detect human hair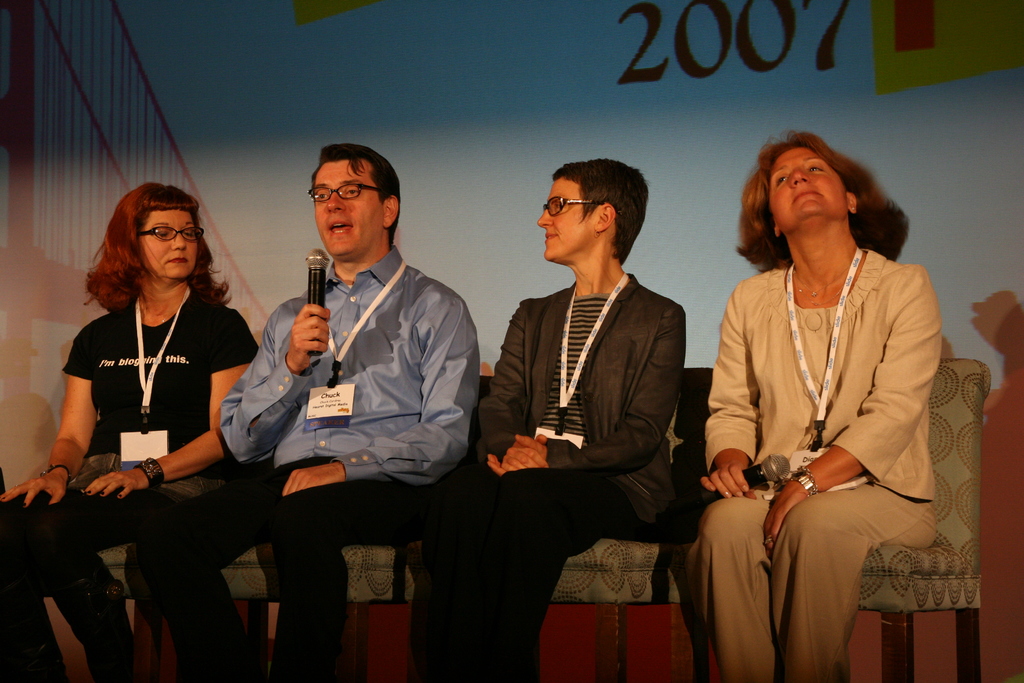
bbox=(312, 143, 401, 253)
